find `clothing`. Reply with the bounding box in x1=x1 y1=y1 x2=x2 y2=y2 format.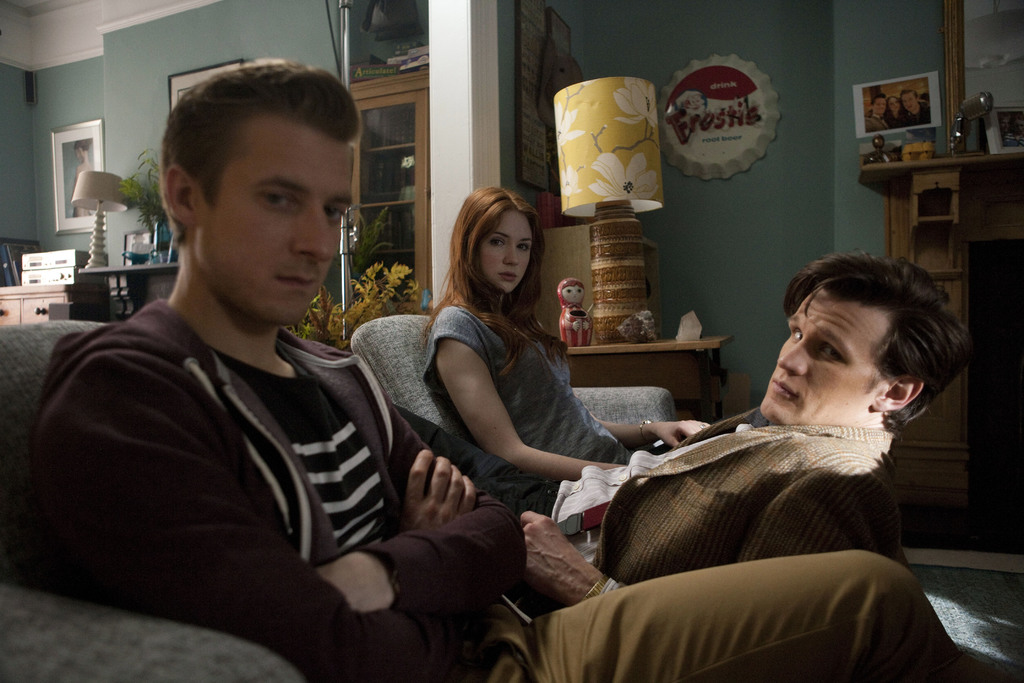
x1=421 y1=306 x2=664 y2=507.
